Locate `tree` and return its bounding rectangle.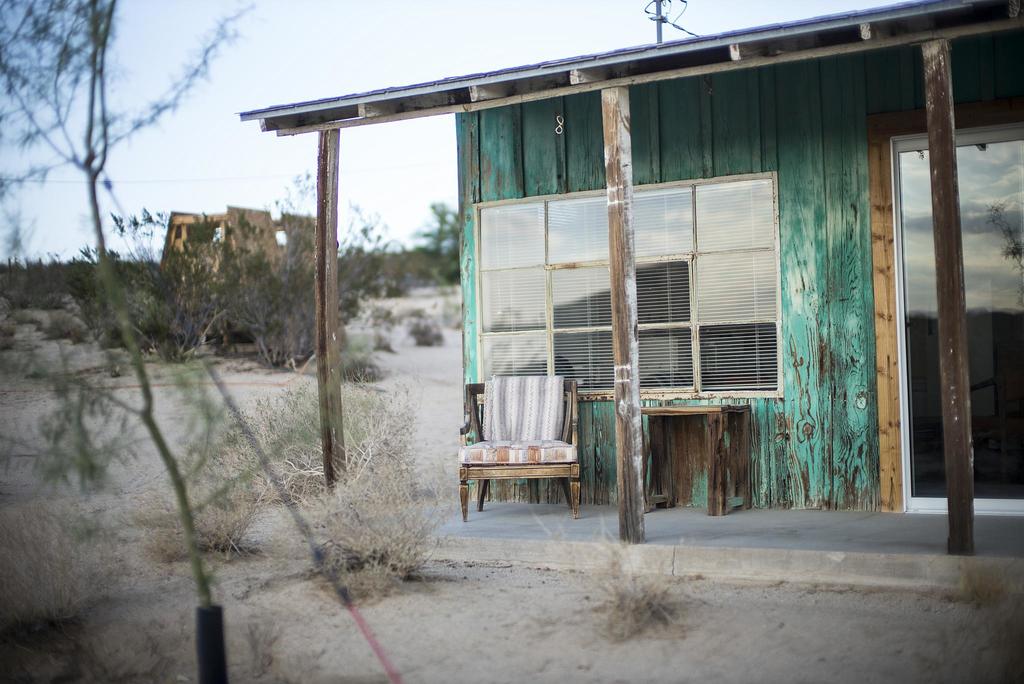
bbox=[413, 197, 467, 294].
